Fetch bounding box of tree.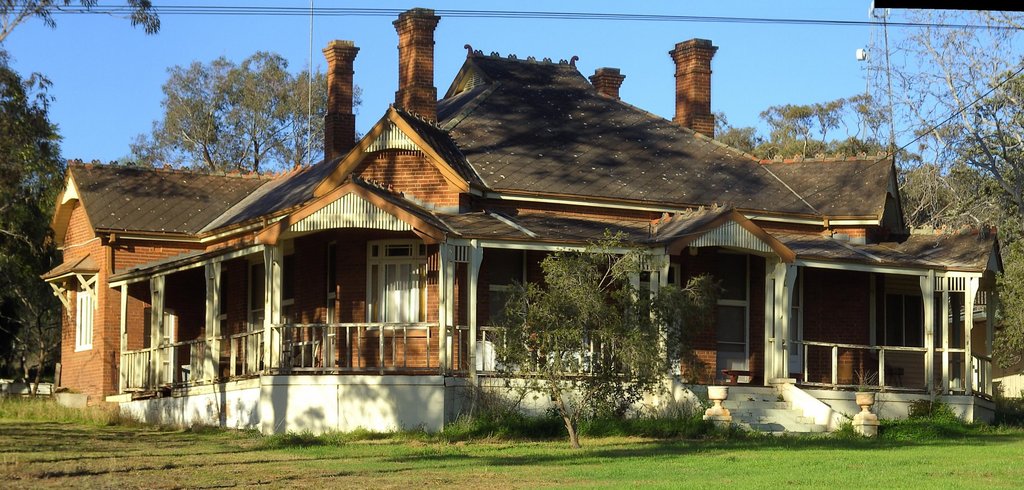
Bbox: <bbox>490, 221, 732, 446</bbox>.
